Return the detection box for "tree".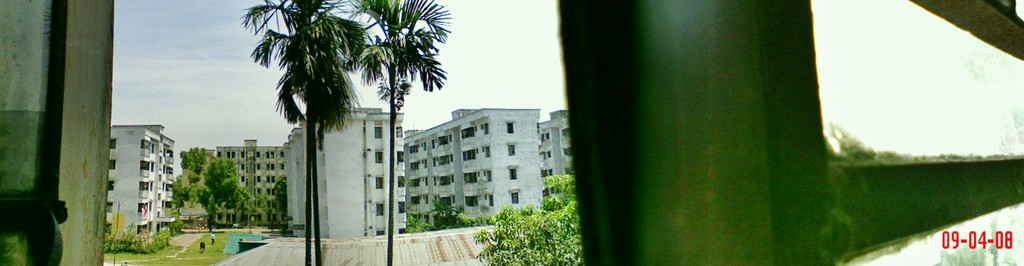
BBox(339, 0, 451, 265).
